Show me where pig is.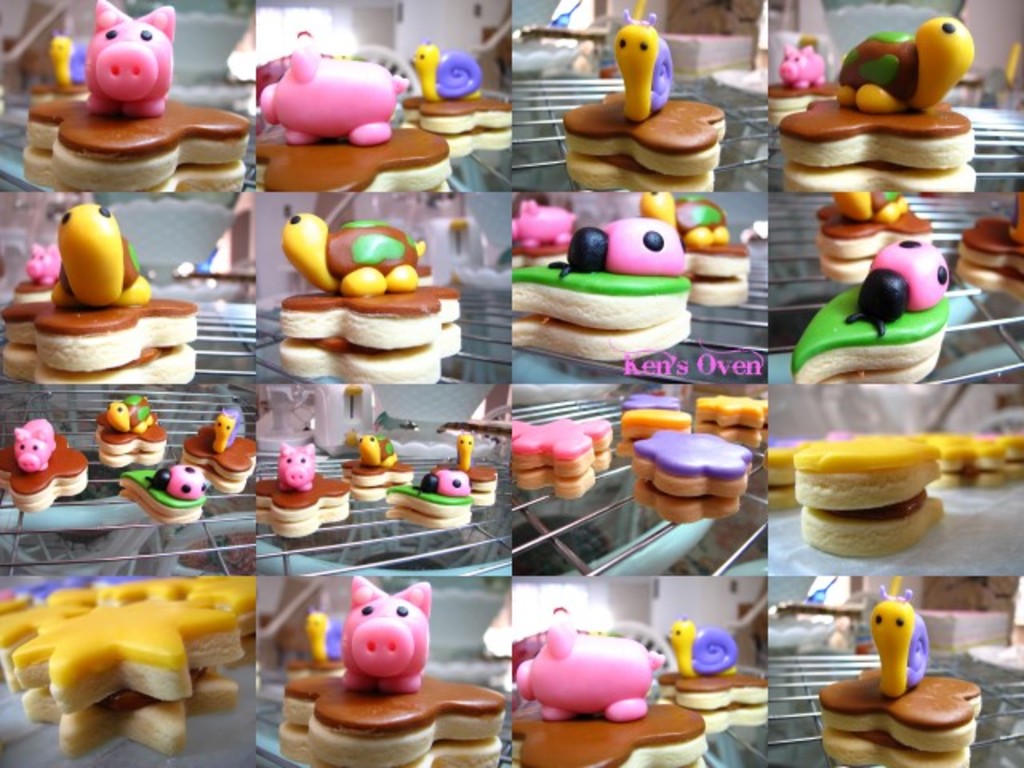
pig is at <bbox>277, 442, 315, 491</bbox>.
